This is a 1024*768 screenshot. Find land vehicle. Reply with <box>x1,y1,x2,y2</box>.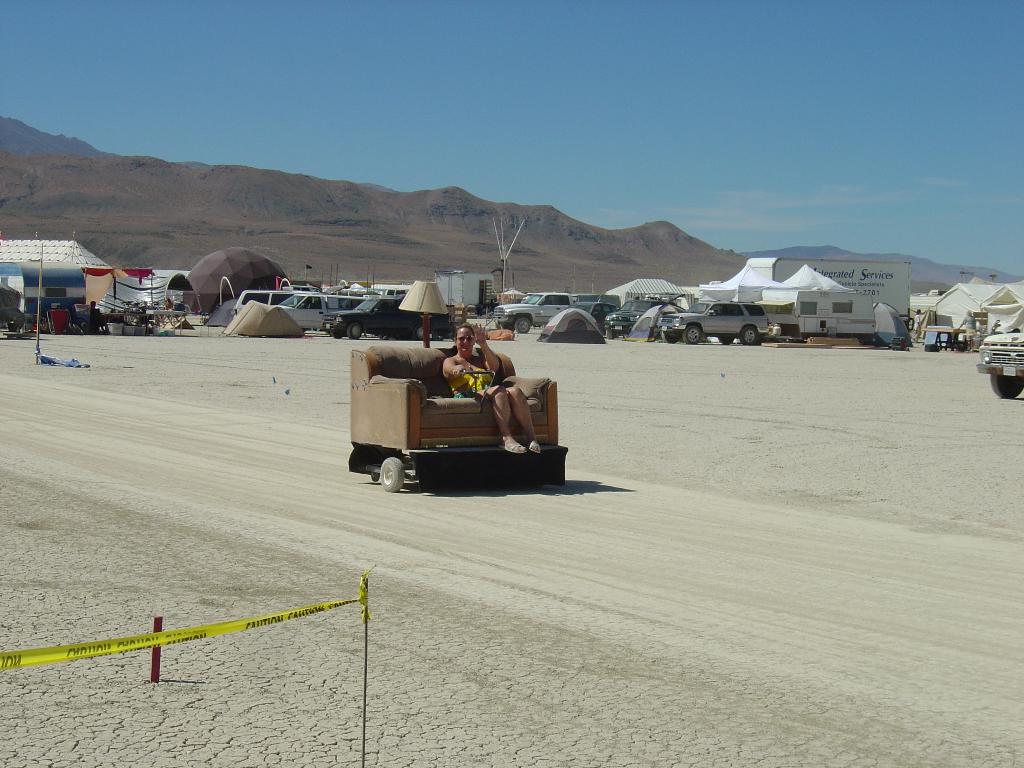
<box>232,289,288,316</box>.
